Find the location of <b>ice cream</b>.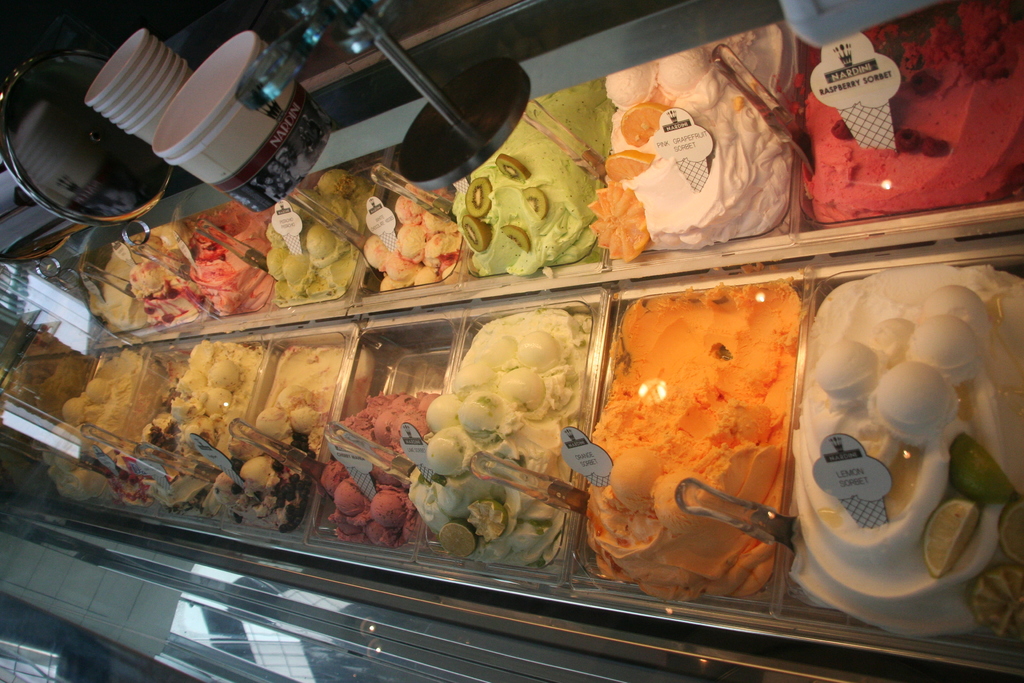
Location: l=35, t=345, r=161, b=504.
